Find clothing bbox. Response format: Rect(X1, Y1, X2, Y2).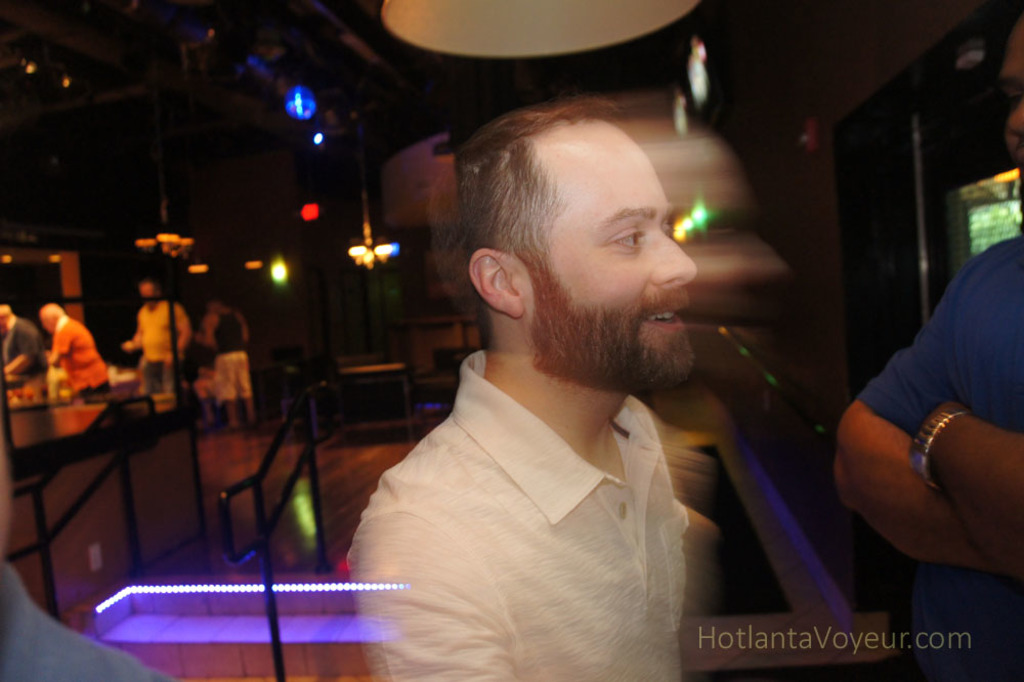
Rect(2, 317, 44, 383).
